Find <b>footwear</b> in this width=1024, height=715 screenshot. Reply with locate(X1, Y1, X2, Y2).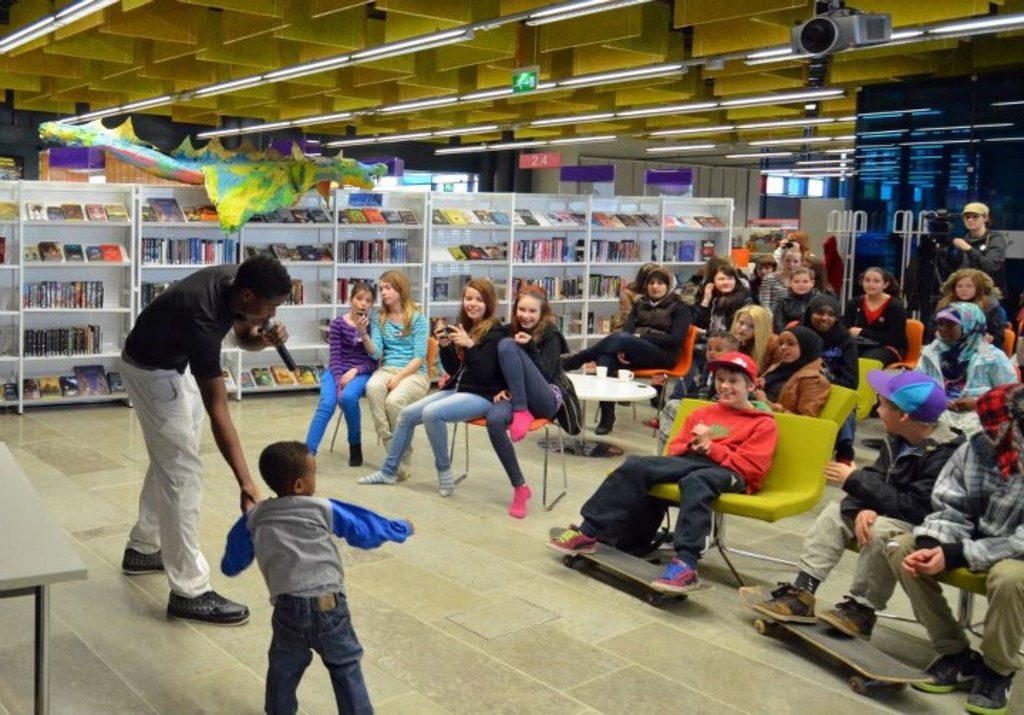
locate(593, 412, 616, 436).
